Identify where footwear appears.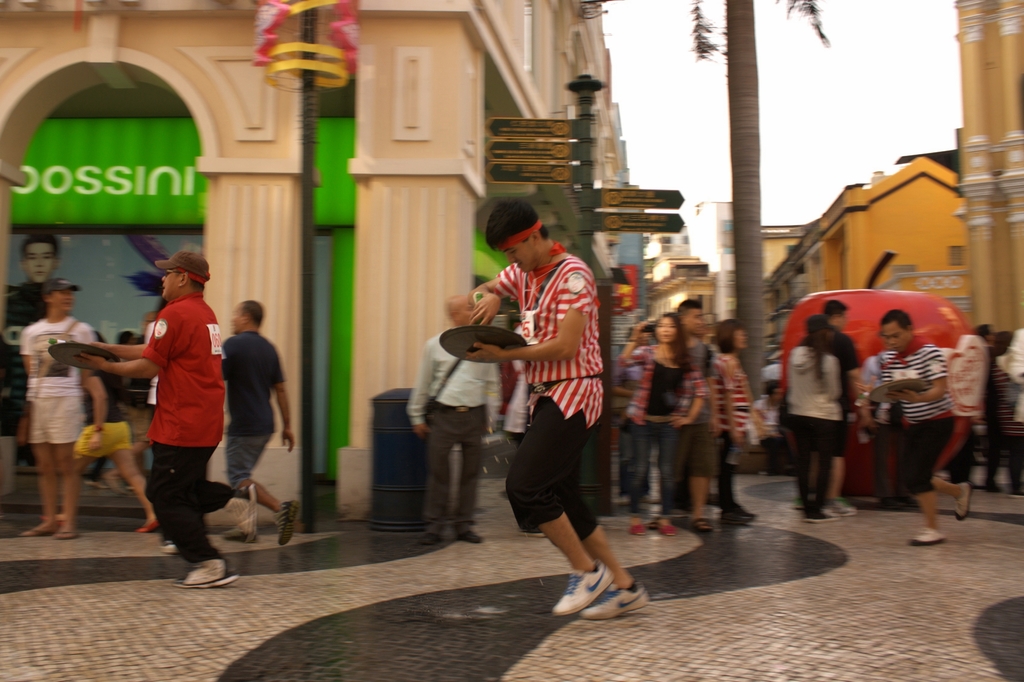
Appears at (x1=13, y1=524, x2=51, y2=542).
